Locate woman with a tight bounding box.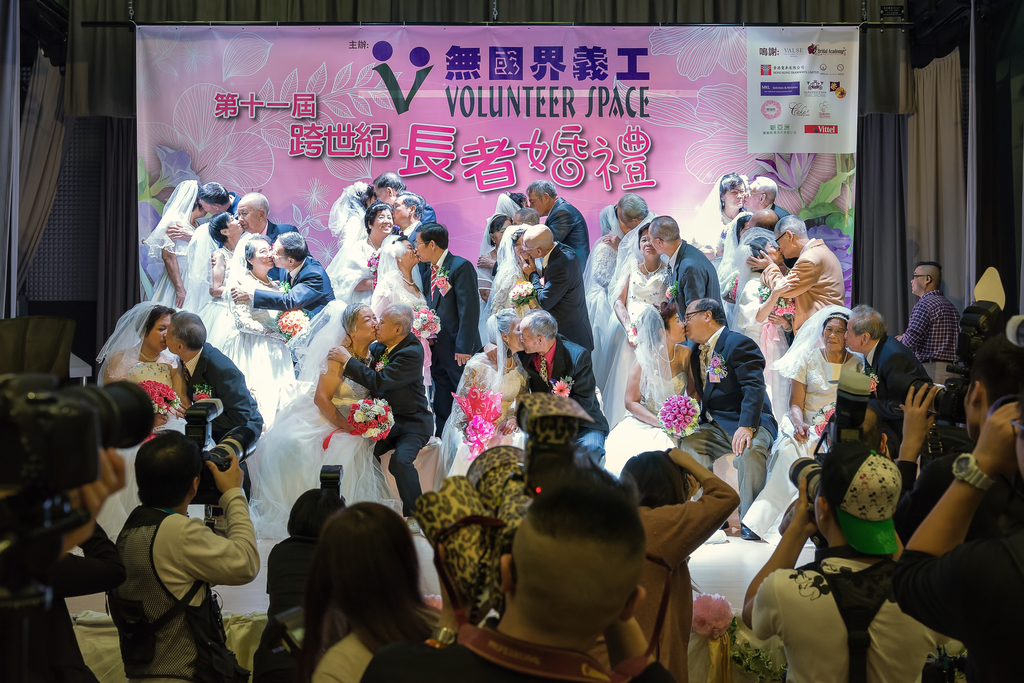
select_region(489, 191, 526, 217).
